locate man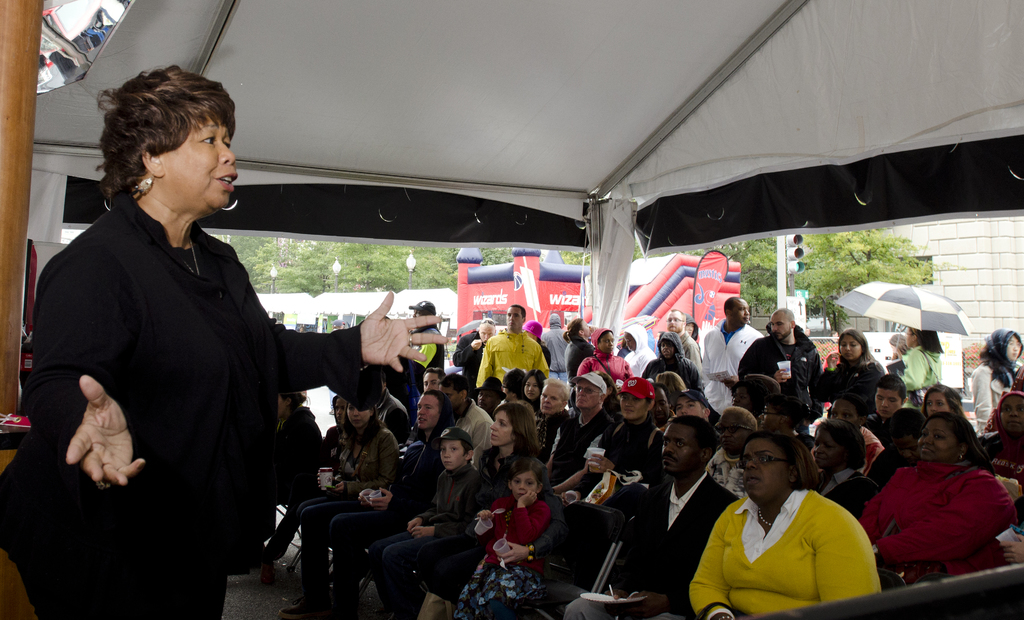
(478,302,552,393)
